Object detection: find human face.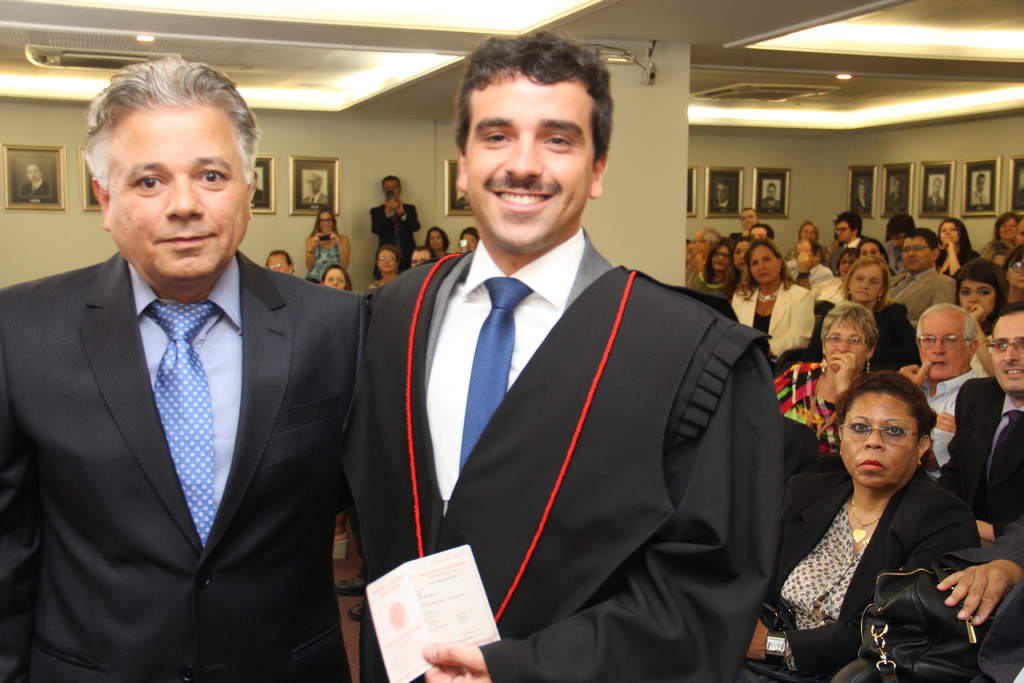
pyautogui.locateOnScreen(959, 273, 991, 316).
